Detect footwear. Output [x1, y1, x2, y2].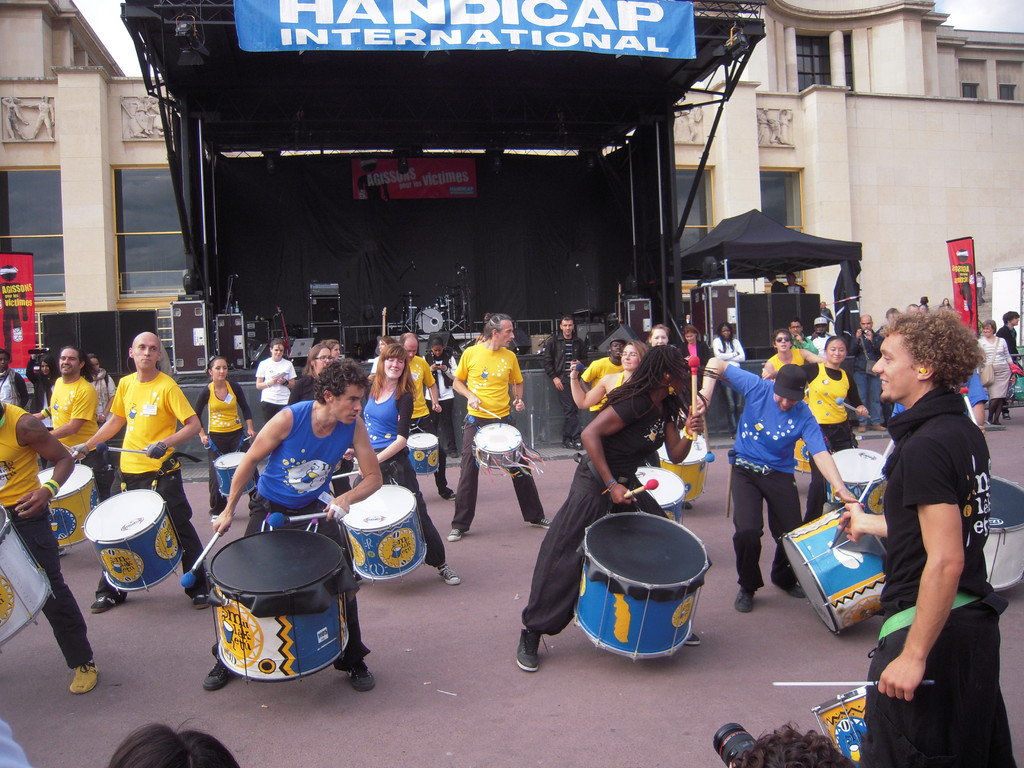
[527, 515, 553, 529].
